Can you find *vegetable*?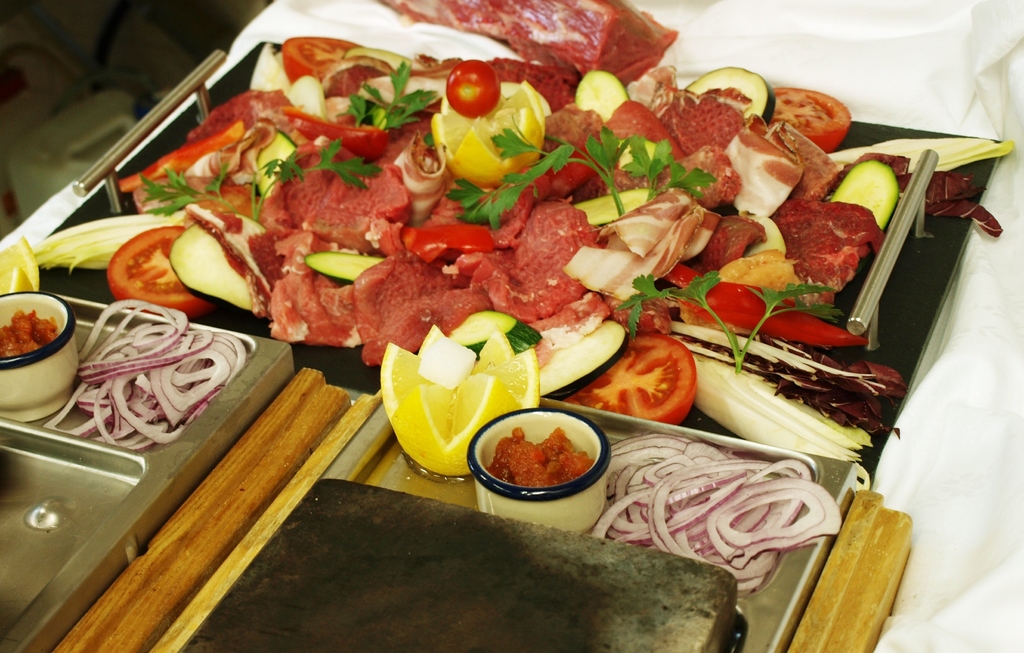
Yes, bounding box: Rect(589, 330, 691, 424).
